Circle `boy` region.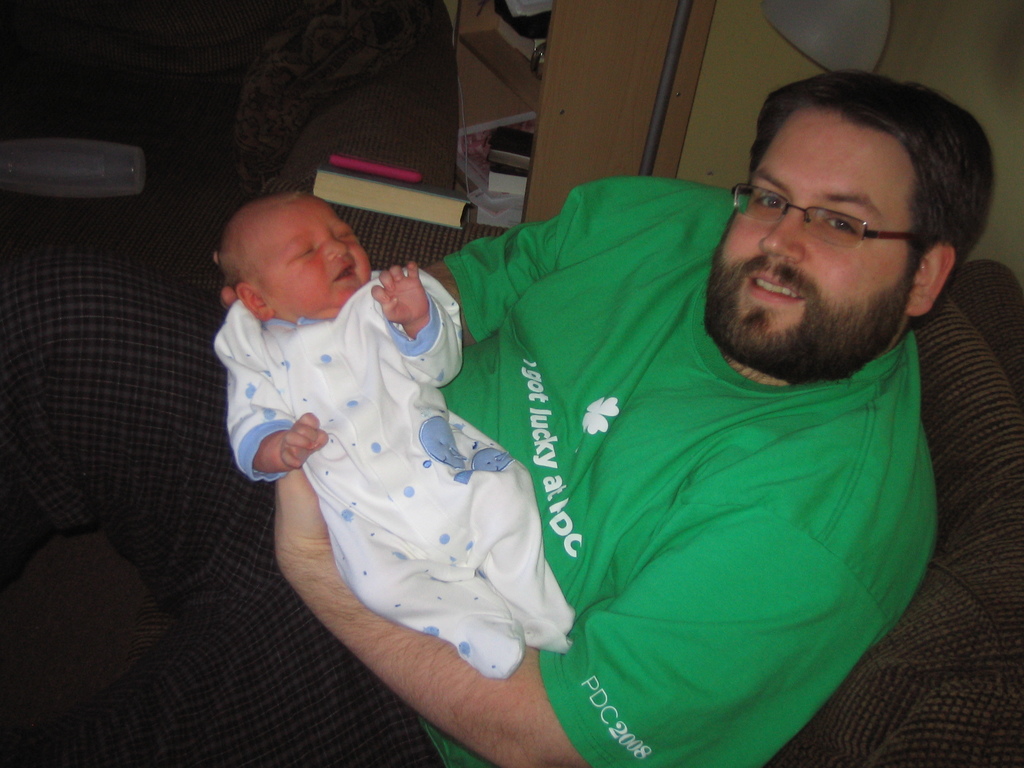
Region: <region>175, 141, 657, 721</region>.
